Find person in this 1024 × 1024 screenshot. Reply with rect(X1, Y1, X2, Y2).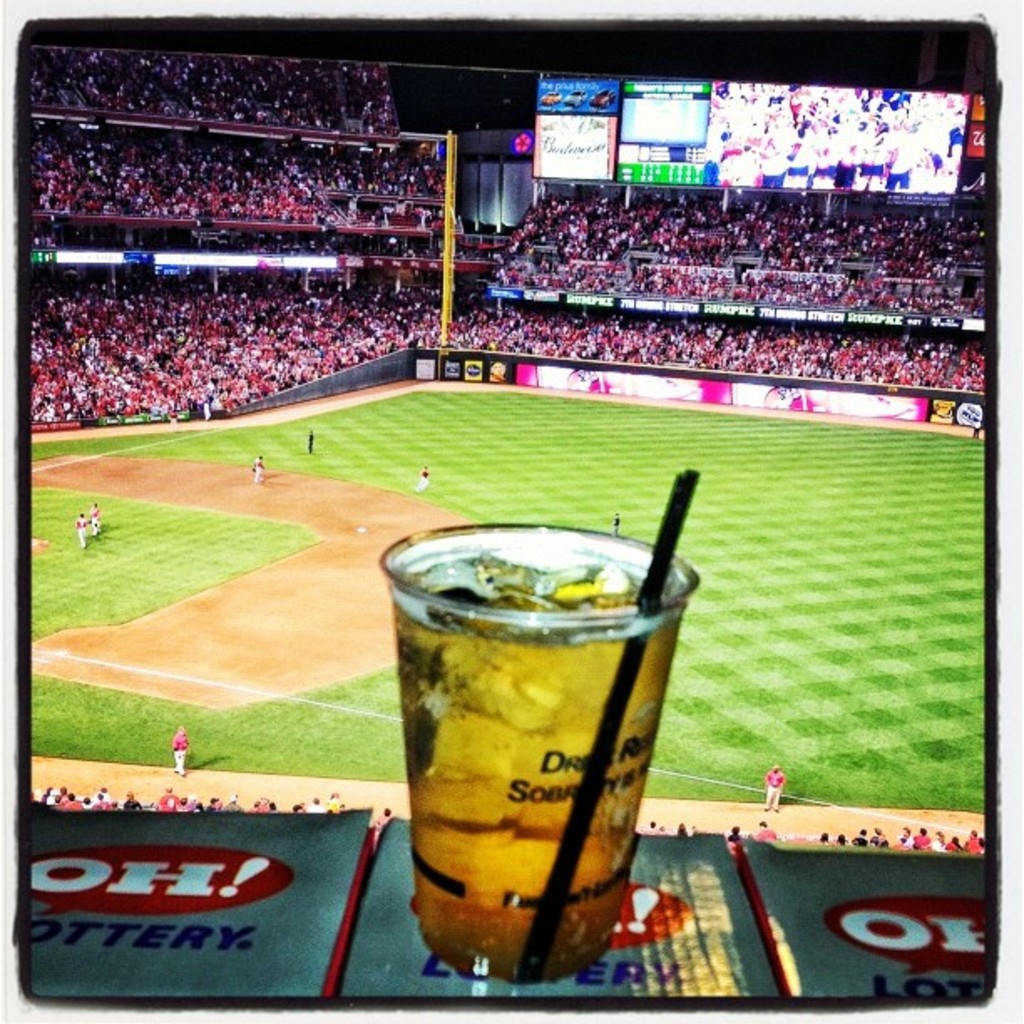
rect(310, 423, 320, 452).
